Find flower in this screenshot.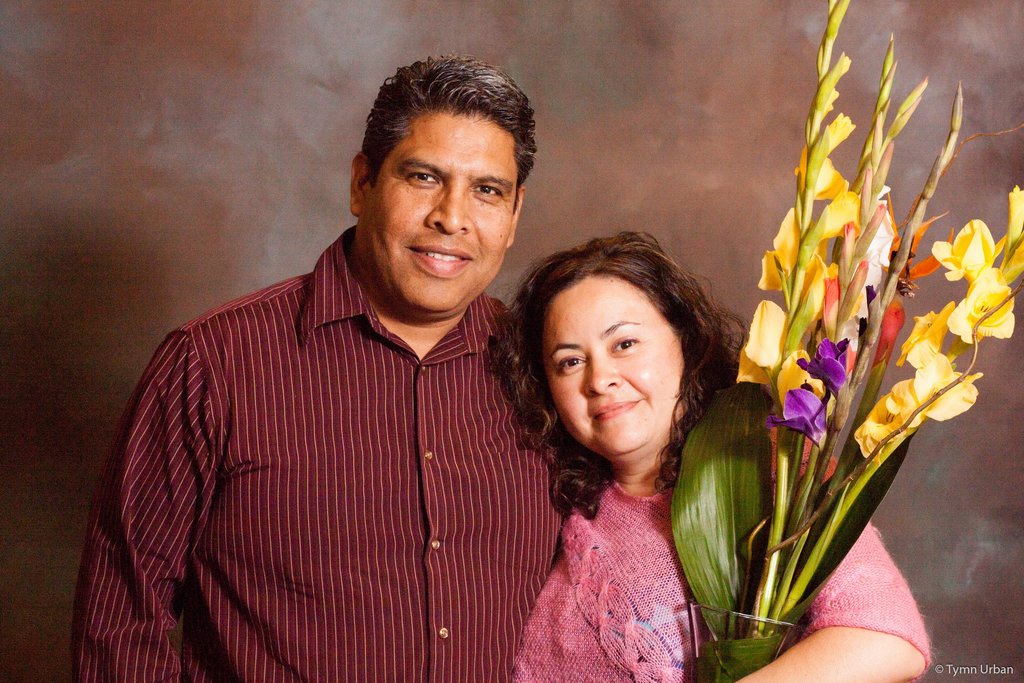
The bounding box for flower is locate(938, 218, 1009, 300).
